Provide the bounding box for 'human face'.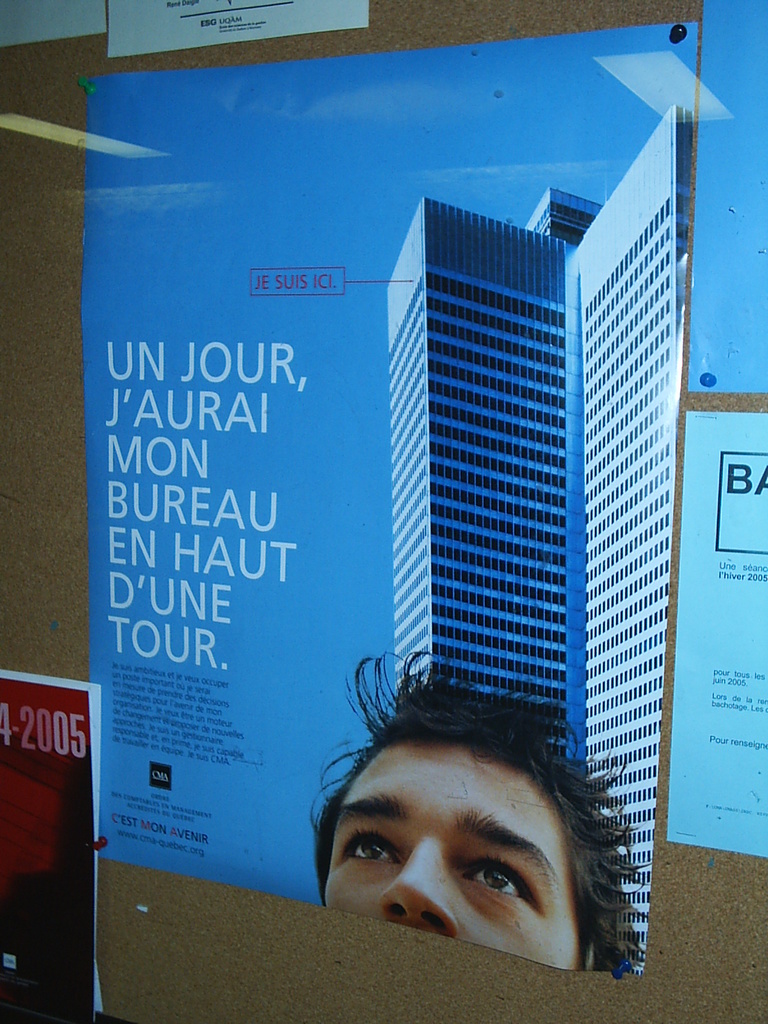
330/726/579/970.
